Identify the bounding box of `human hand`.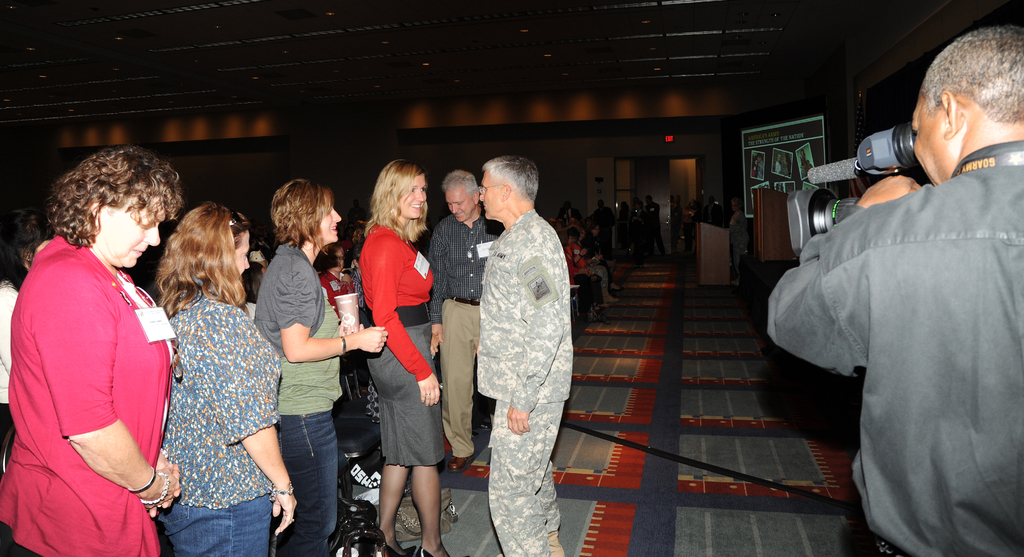
x1=855, y1=174, x2=922, y2=210.
